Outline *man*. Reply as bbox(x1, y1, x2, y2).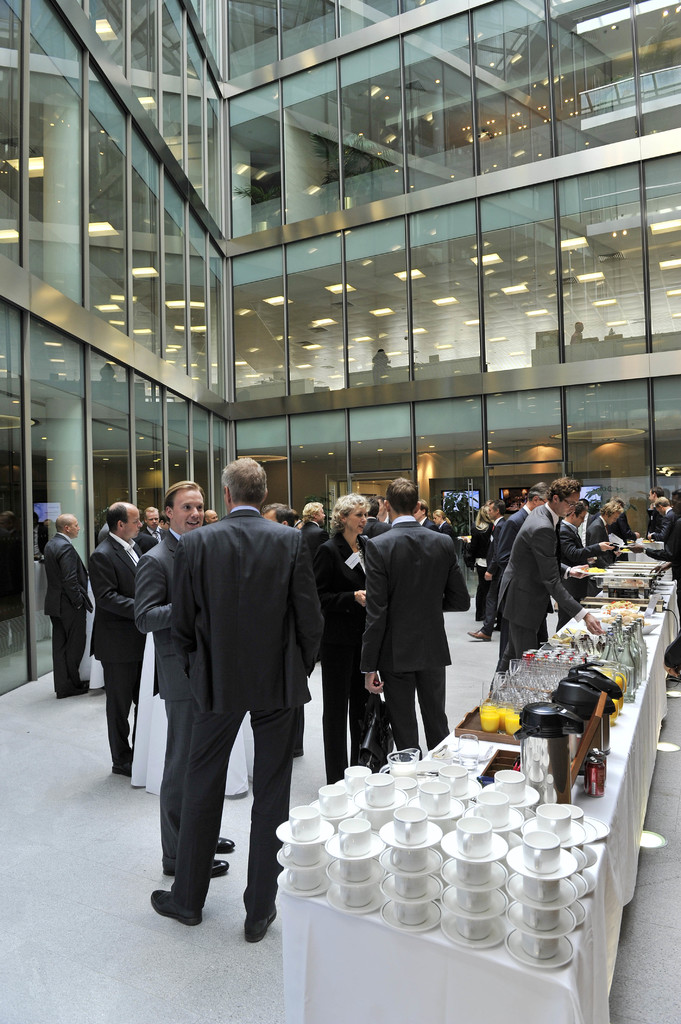
bbox(86, 492, 144, 774).
